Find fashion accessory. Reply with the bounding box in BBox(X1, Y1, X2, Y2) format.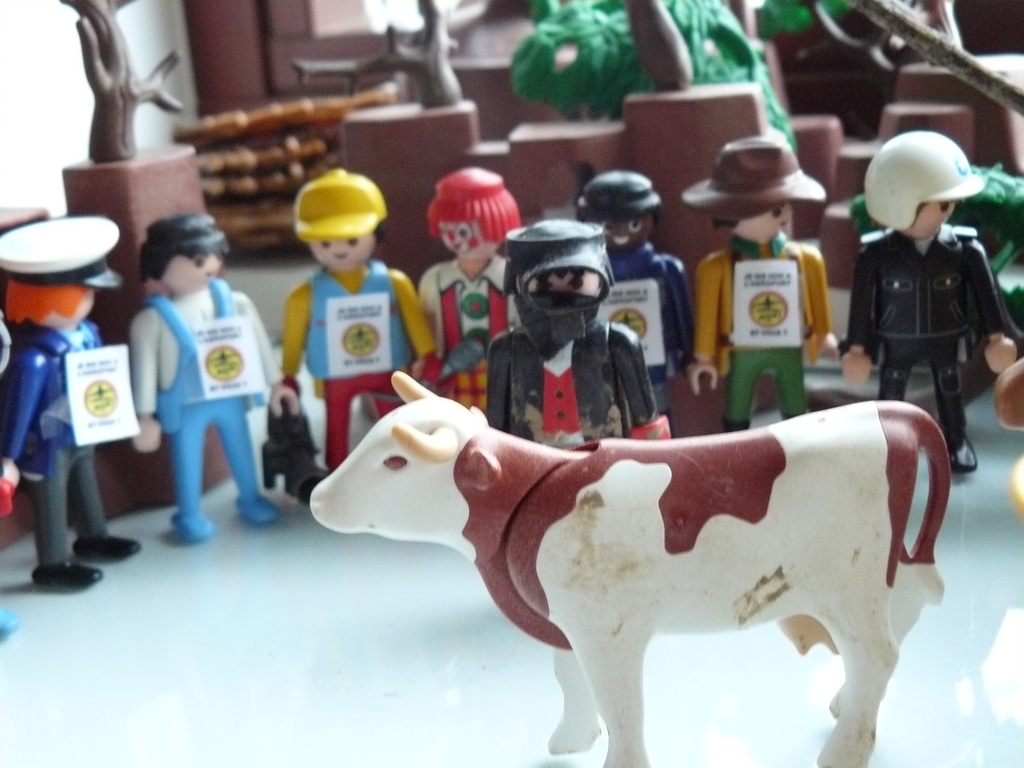
BBox(682, 141, 827, 226).
